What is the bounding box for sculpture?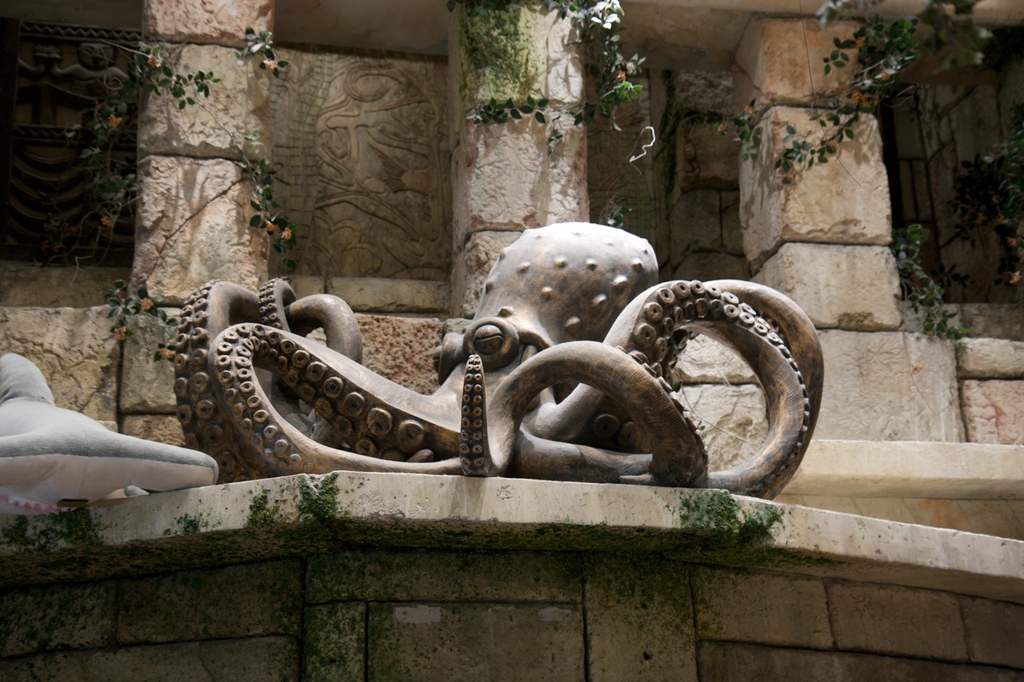
{"x1": 158, "y1": 204, "x2": 829, "y2": 508}.
